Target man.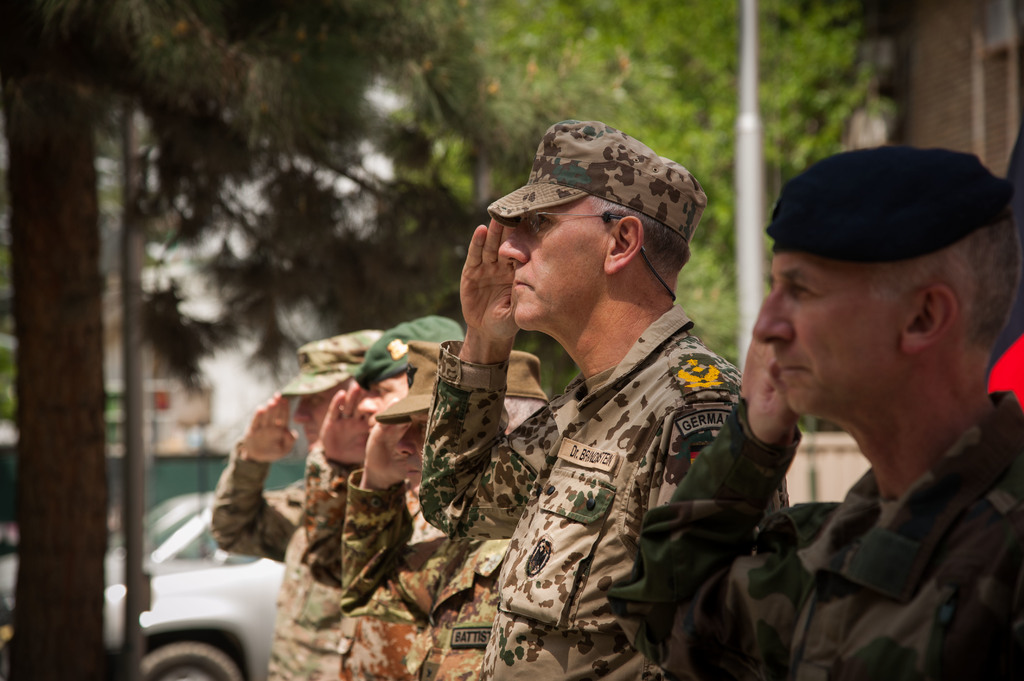
Target region: BBox(435, 127, 734, 680).
